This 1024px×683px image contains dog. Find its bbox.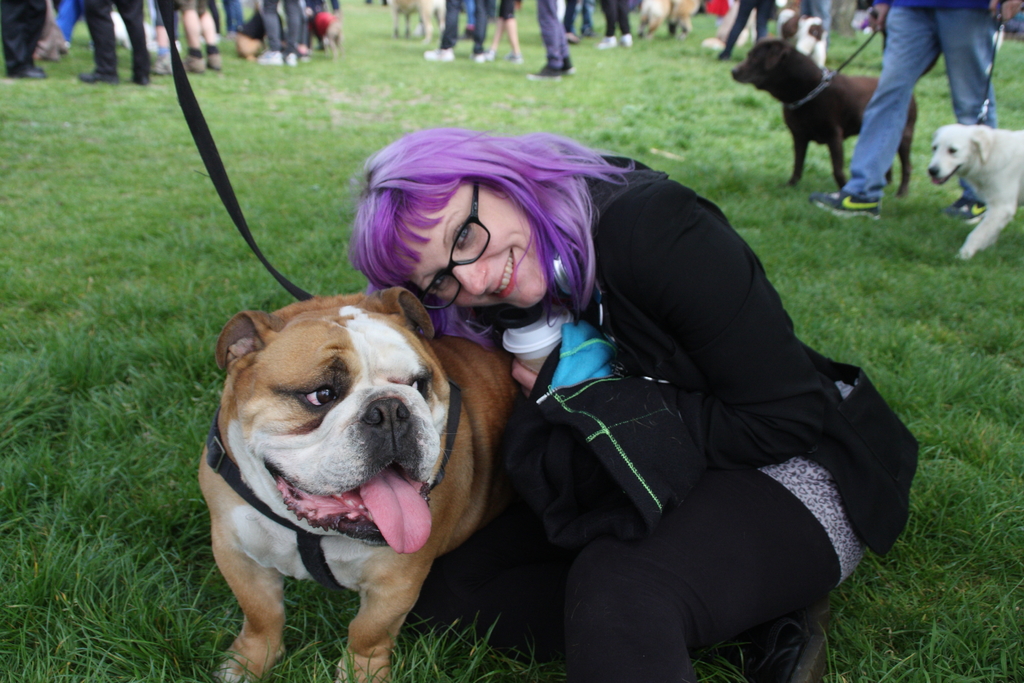
(left=390, top=0, right=444, bottom=44).
